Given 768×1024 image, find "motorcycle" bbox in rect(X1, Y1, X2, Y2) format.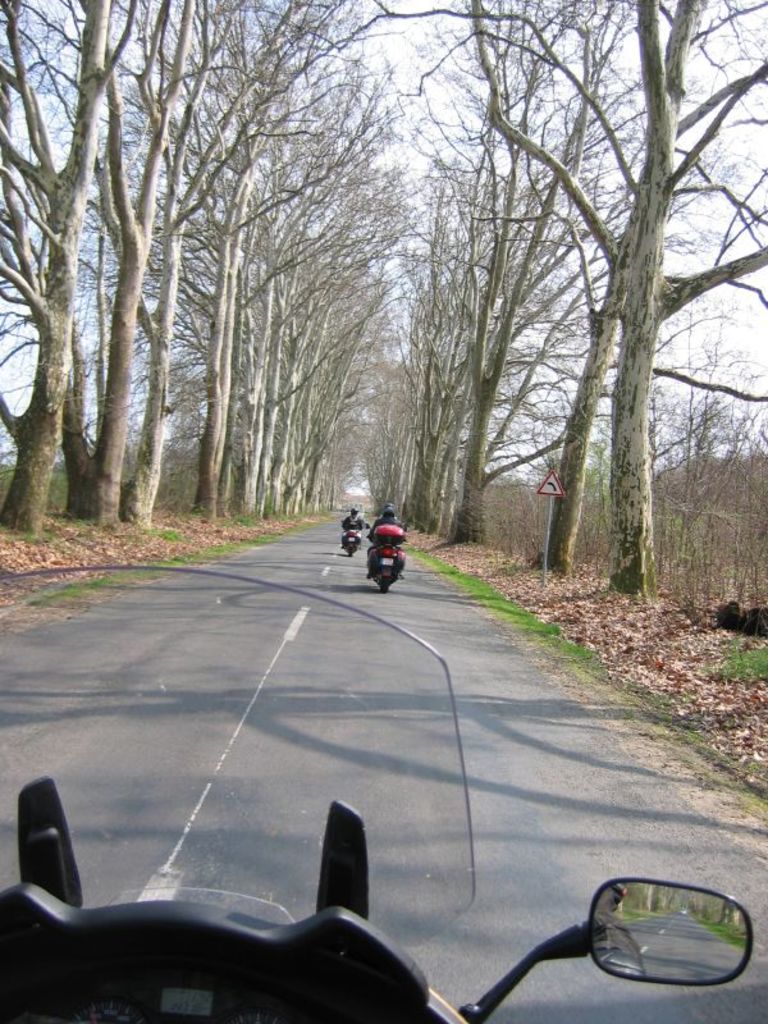
rect(0, 562, 755, 1023).
